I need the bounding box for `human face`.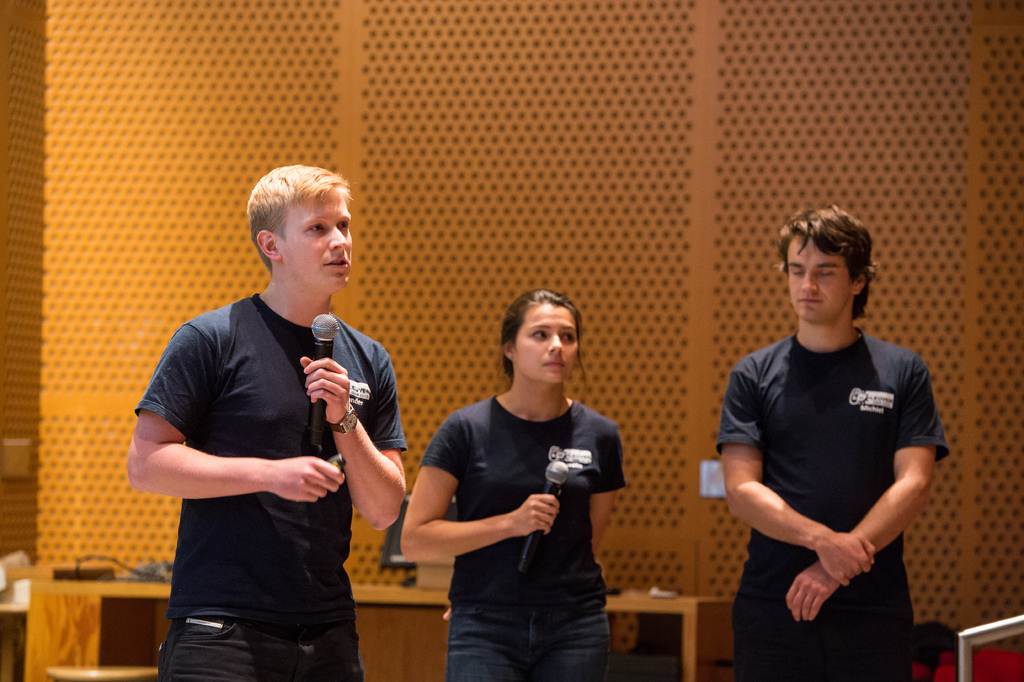
Here it is: (left=509, top=299, right=583, bottom=379).
